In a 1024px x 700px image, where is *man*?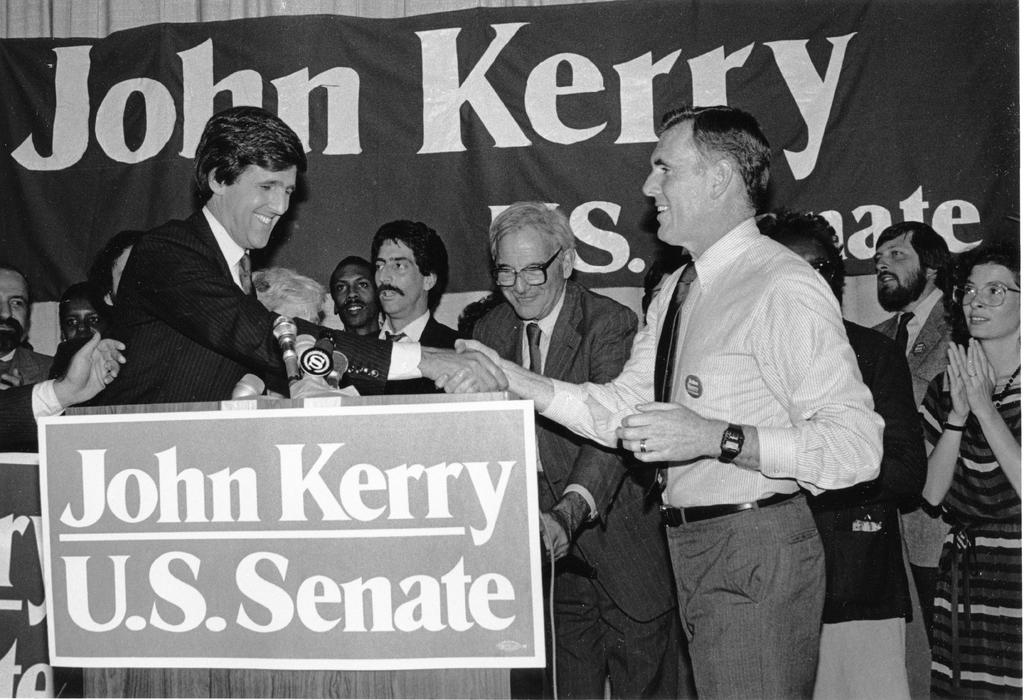
<box>362,218,463,392</box>.
